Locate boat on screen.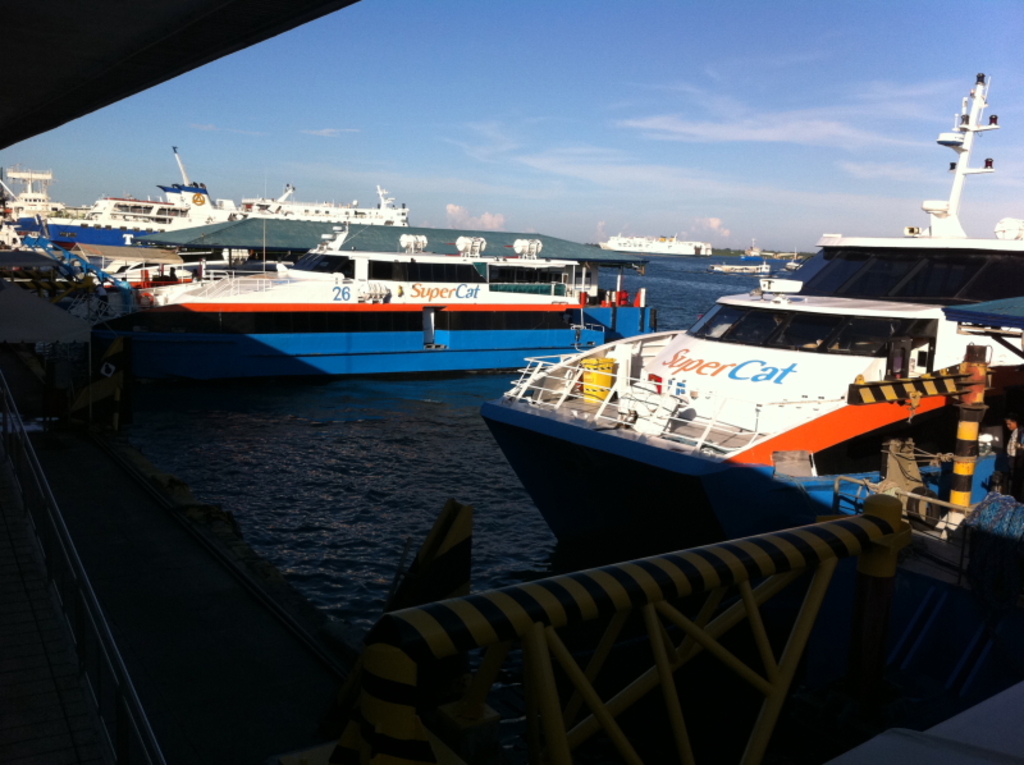
On screen at [x1=28, y1=148, x2=402, y2=275].
